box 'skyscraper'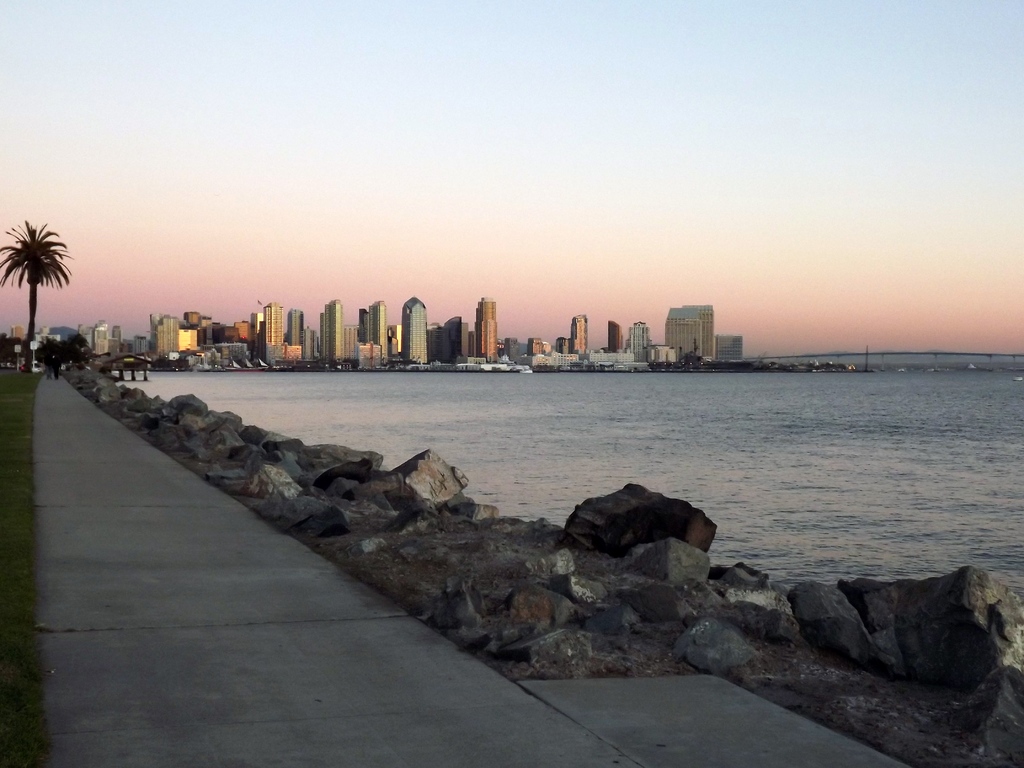
<region>365, 300, 392, 367</region>
